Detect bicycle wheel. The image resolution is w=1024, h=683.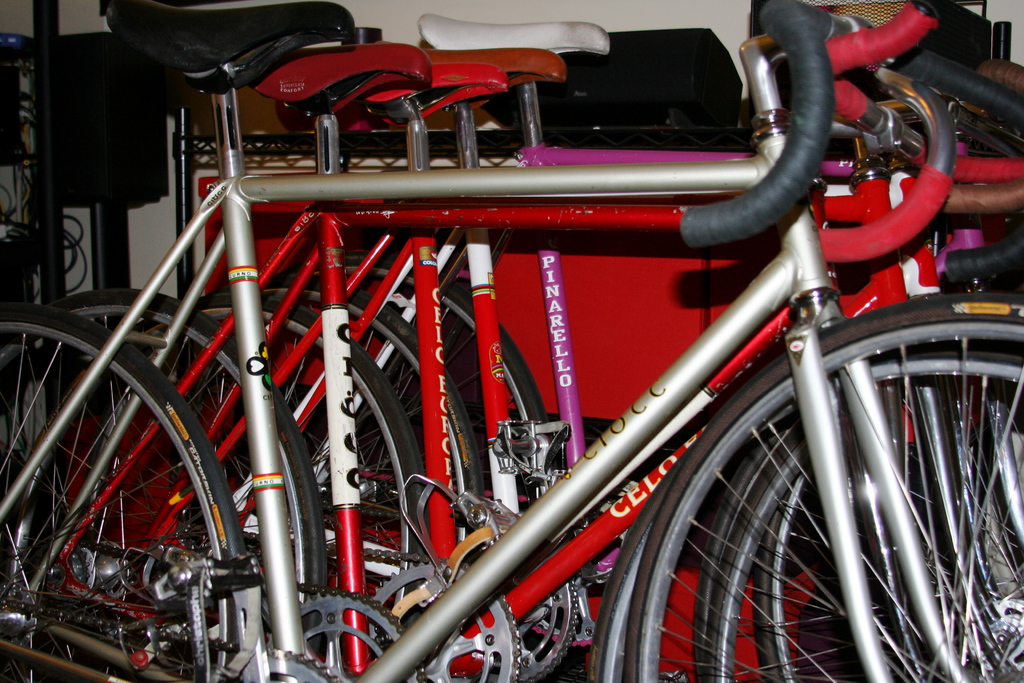
bbox=(176, 268, 481, 569).
